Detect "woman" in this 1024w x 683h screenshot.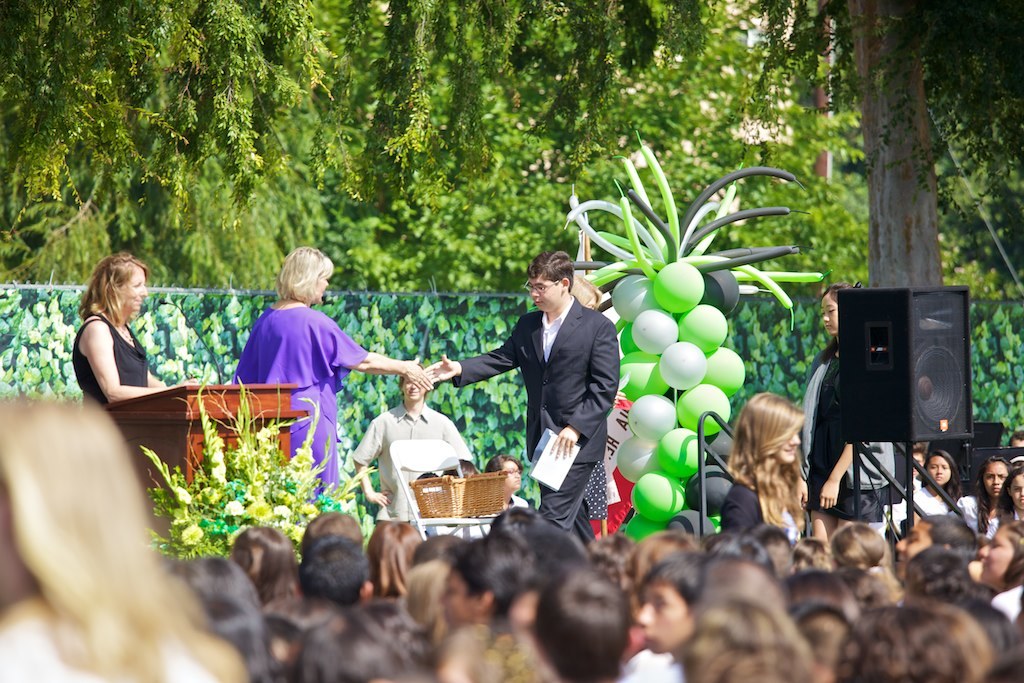
Detection: [left=957, top=454, right=1014, bottom=538].
